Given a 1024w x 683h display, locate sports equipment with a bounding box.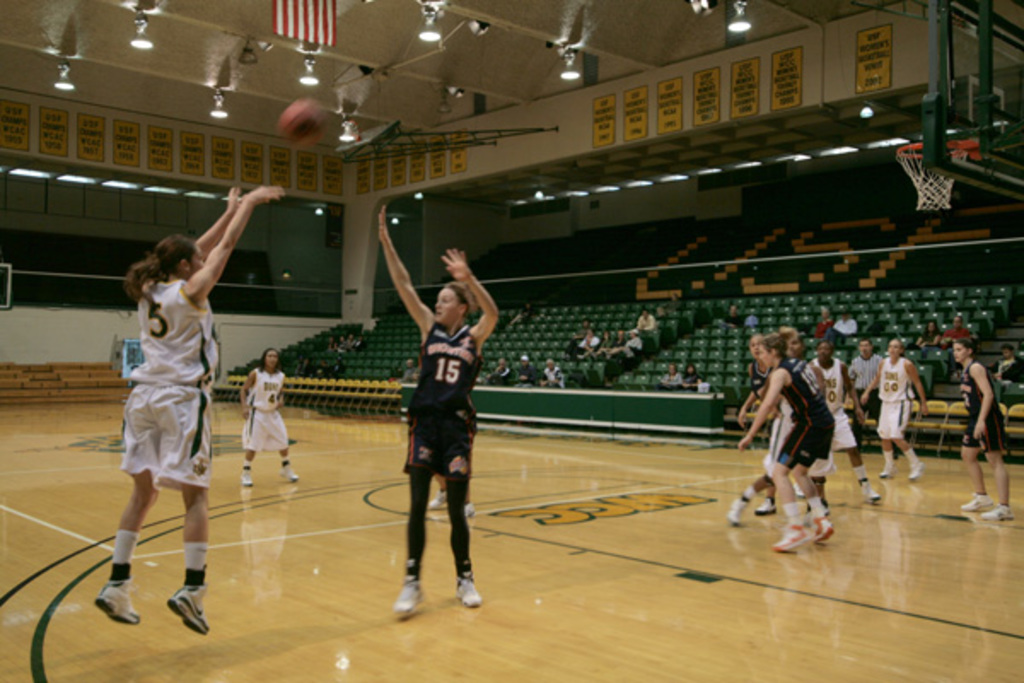
Located: rect(983, 504, 1012, 519).
